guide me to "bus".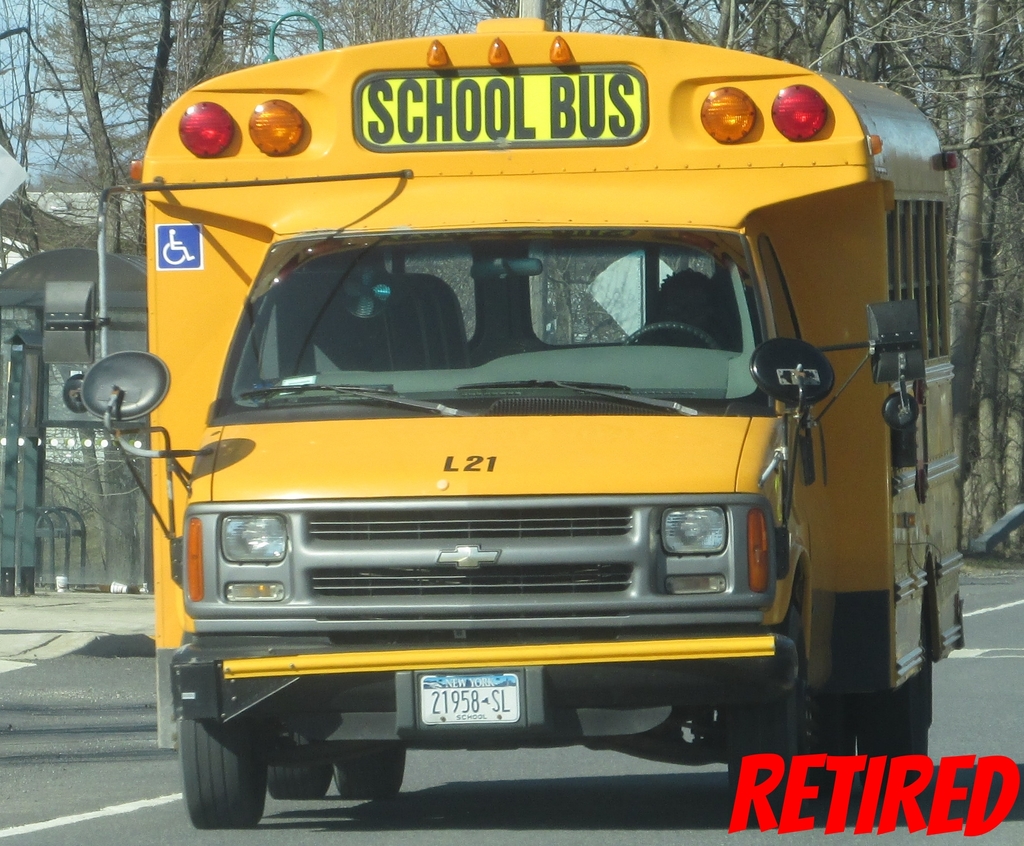
Guidance: 71, 15, 966, 835.
